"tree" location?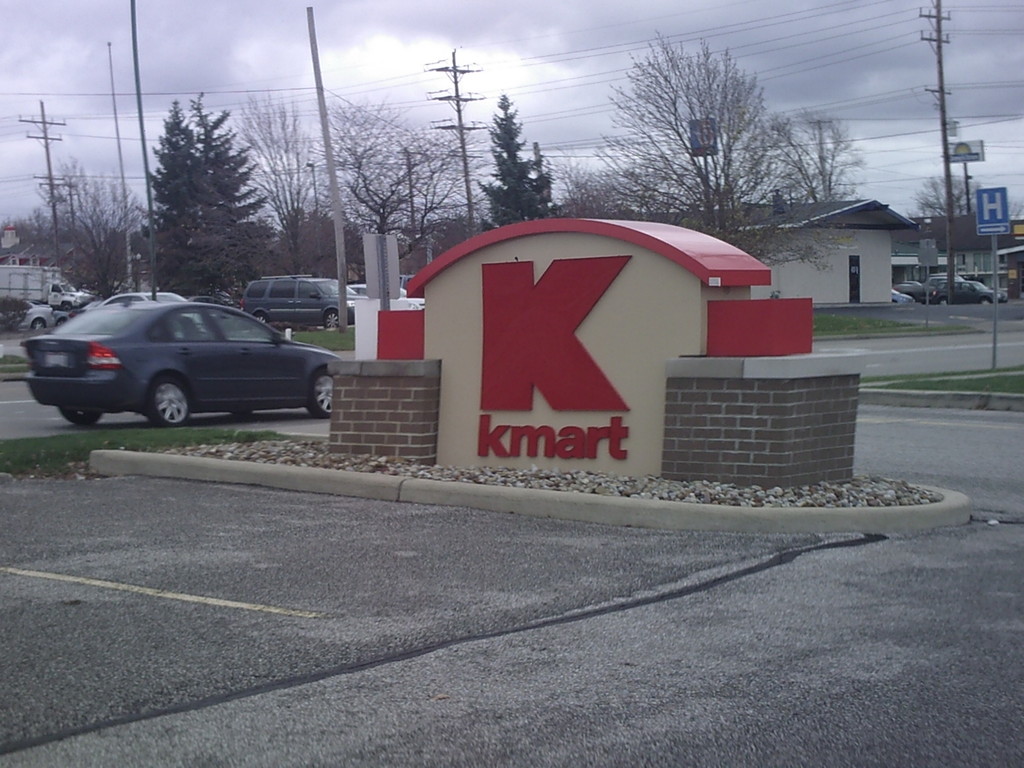
bbox=[477, 89, 543, 219]
